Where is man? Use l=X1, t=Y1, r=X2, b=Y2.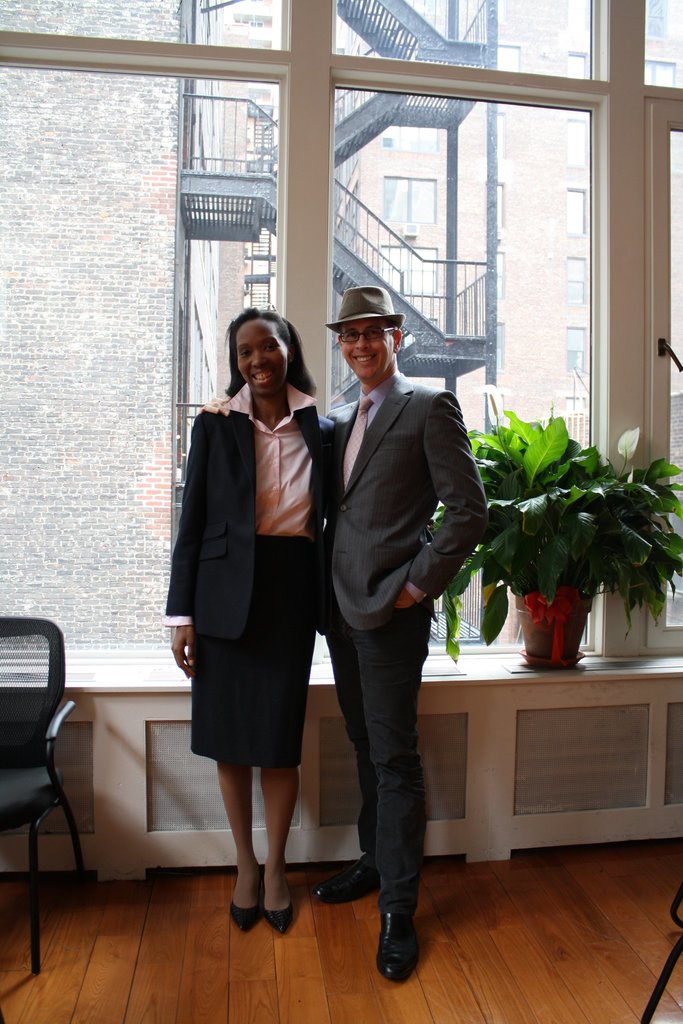
l=291, t=312, r=490, b=964.
